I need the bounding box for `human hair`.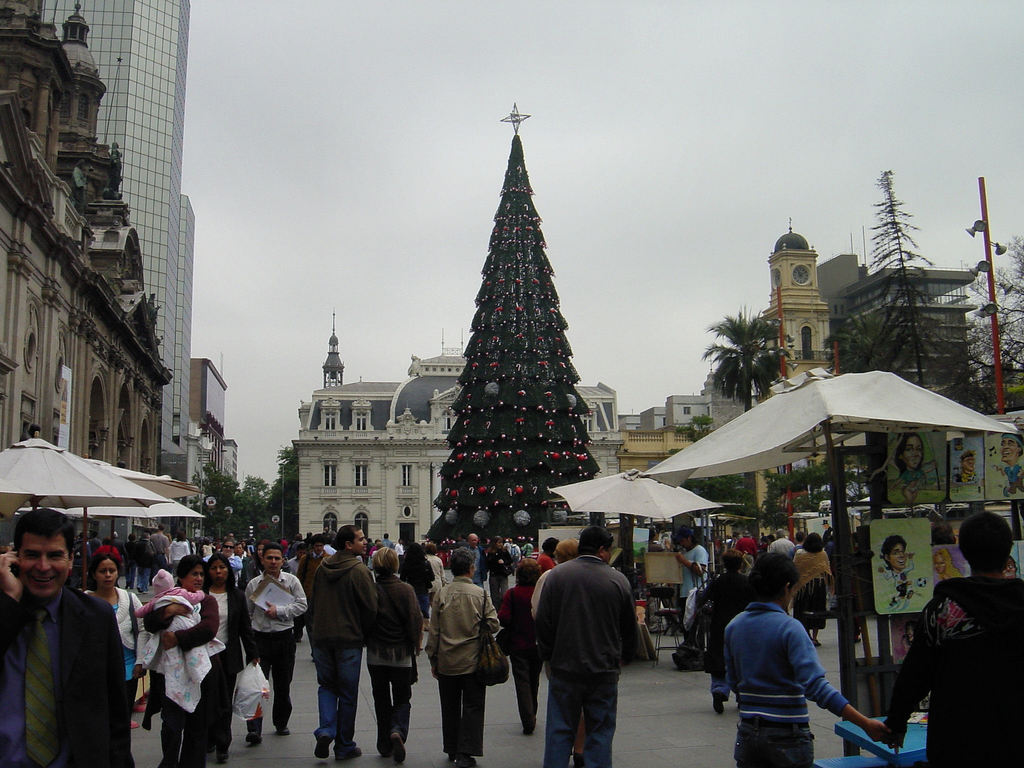
Here it is: [879, 536, 906, 573].
